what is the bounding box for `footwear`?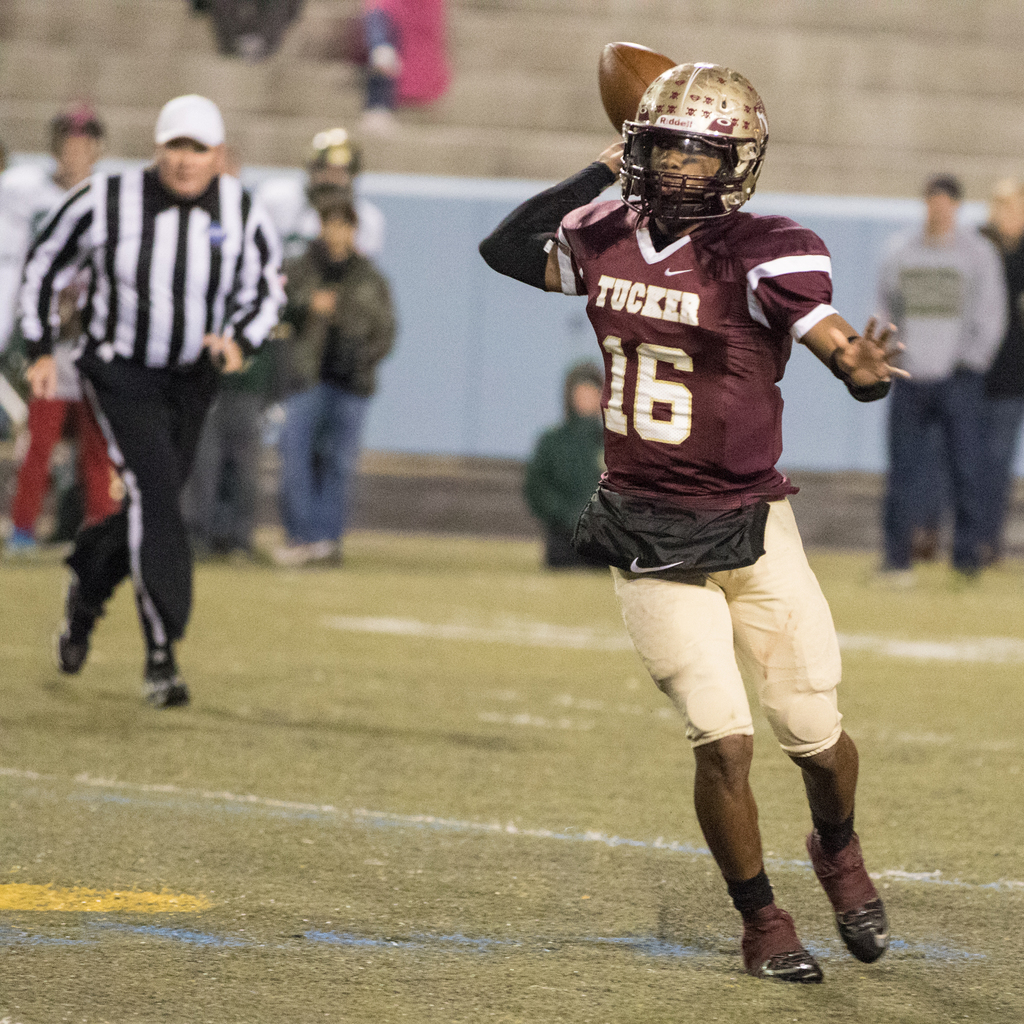
region(804, 836, 892, 966).
